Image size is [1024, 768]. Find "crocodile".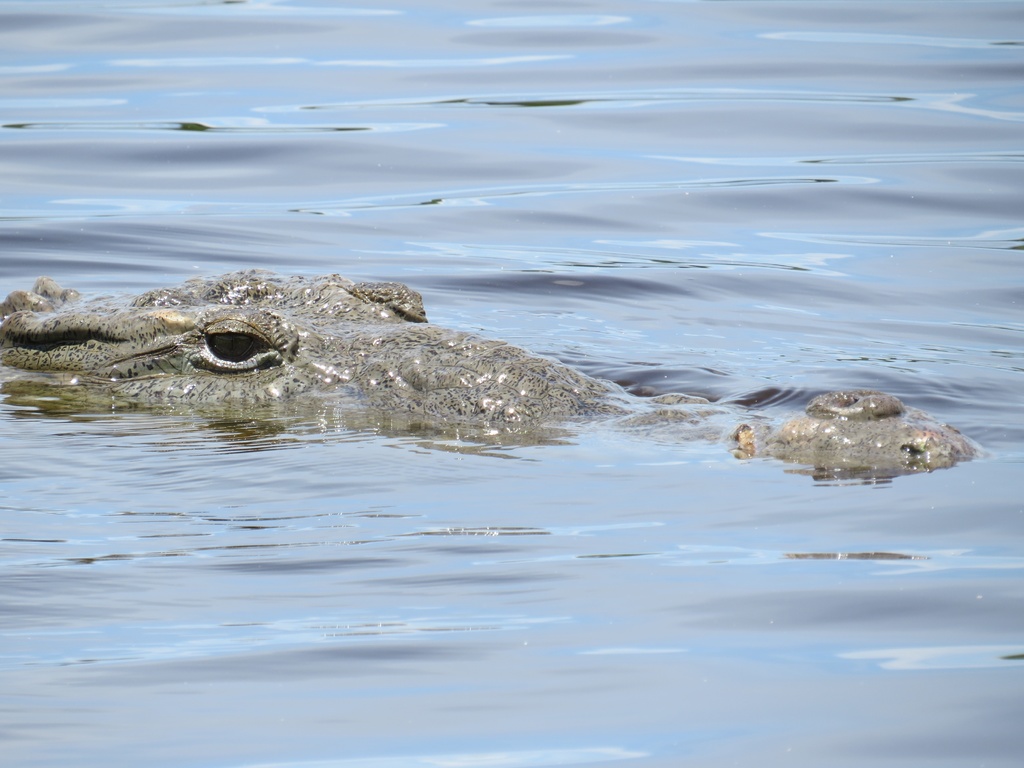
(0,267,990,474).
